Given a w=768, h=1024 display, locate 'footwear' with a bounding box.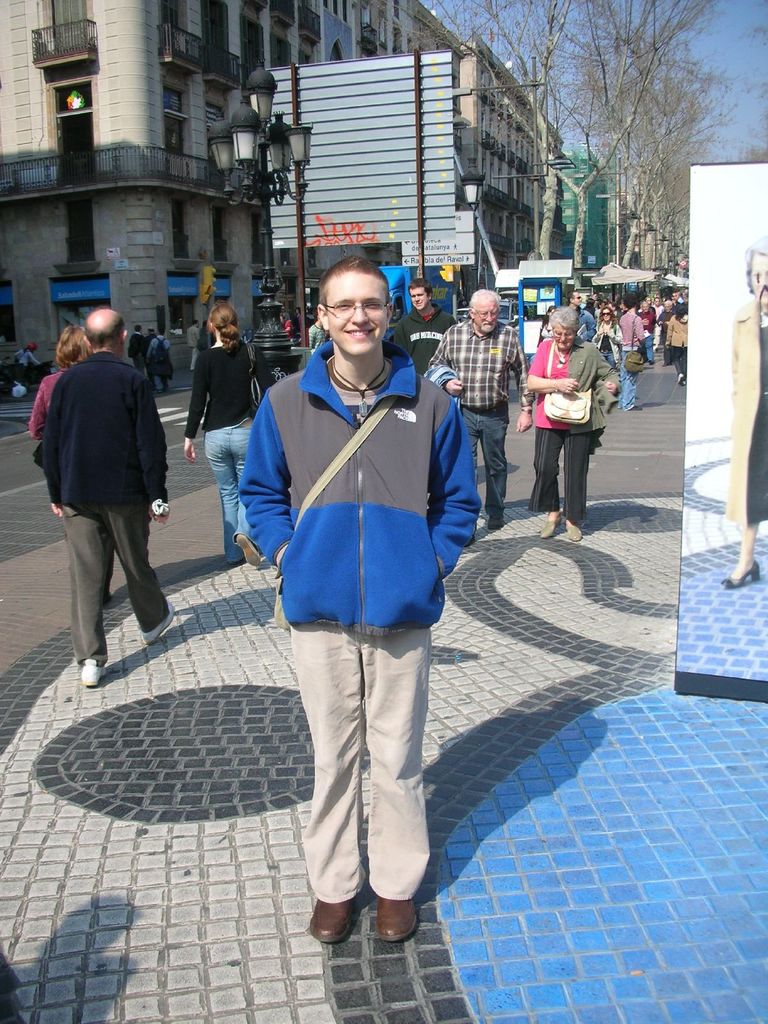
Located: l=722, t=559, r=756, b=589.
